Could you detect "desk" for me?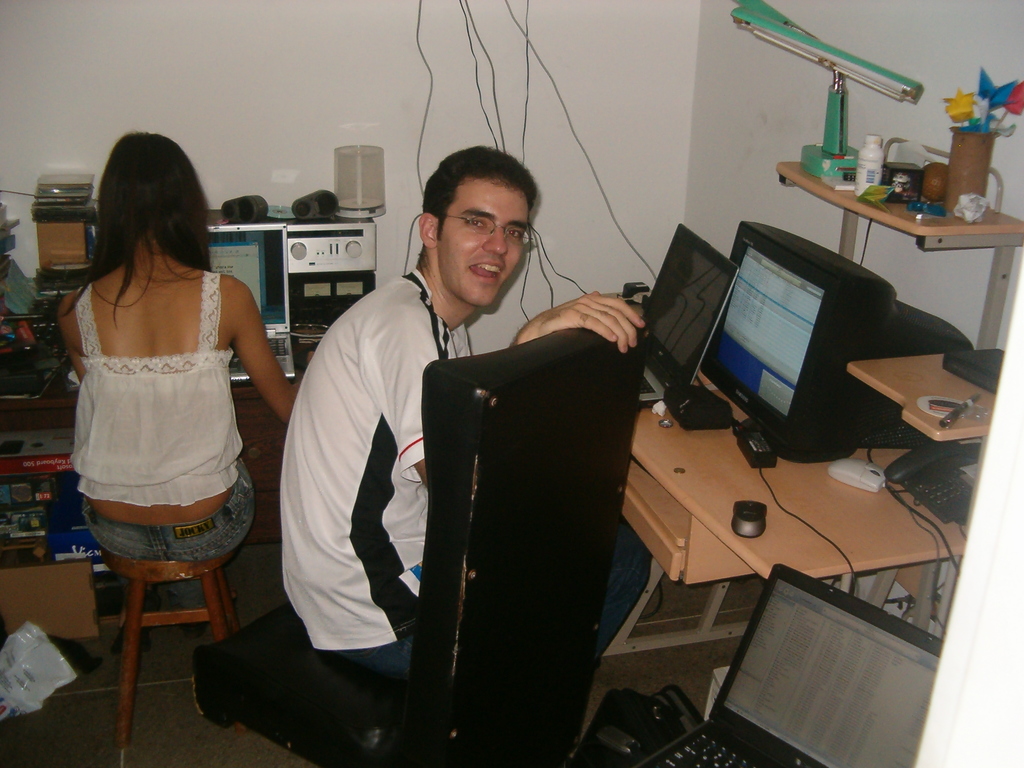
Detection result: (0, 288, 381, 545).
